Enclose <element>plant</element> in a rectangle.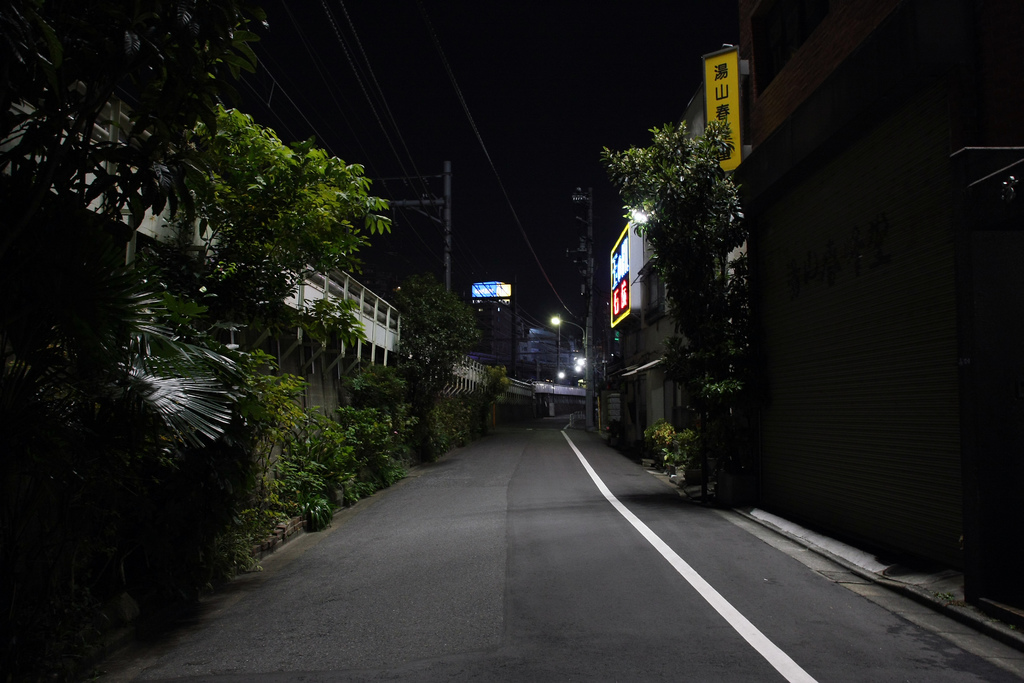
[662, 422, 703, 484].
